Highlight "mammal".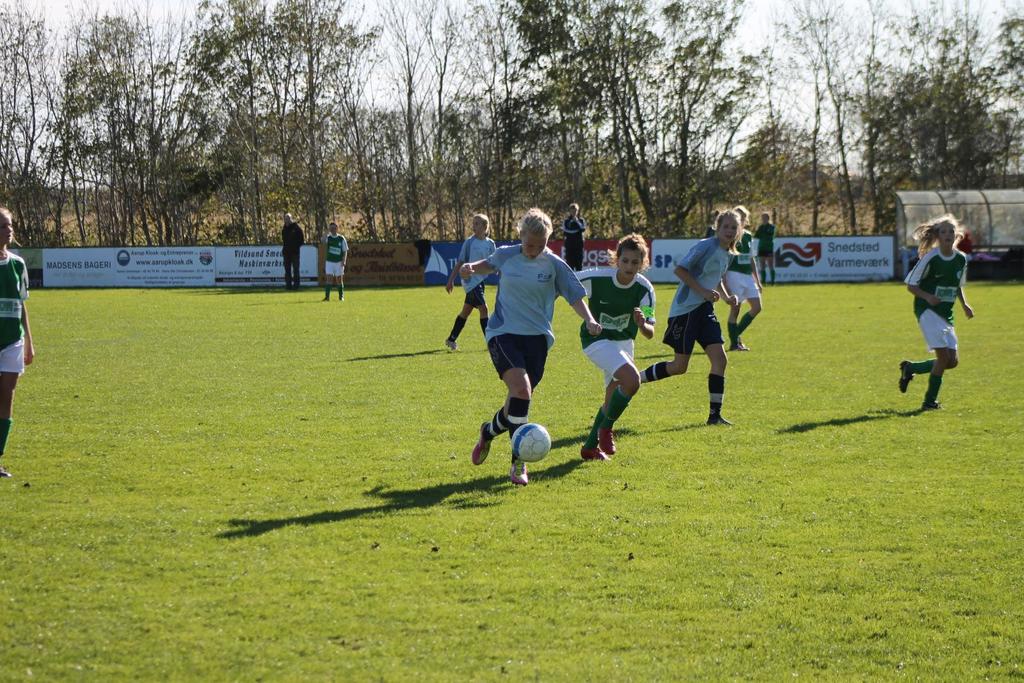
Highlighted region: <bbox>446, 214, 492, 349</bbox>.
